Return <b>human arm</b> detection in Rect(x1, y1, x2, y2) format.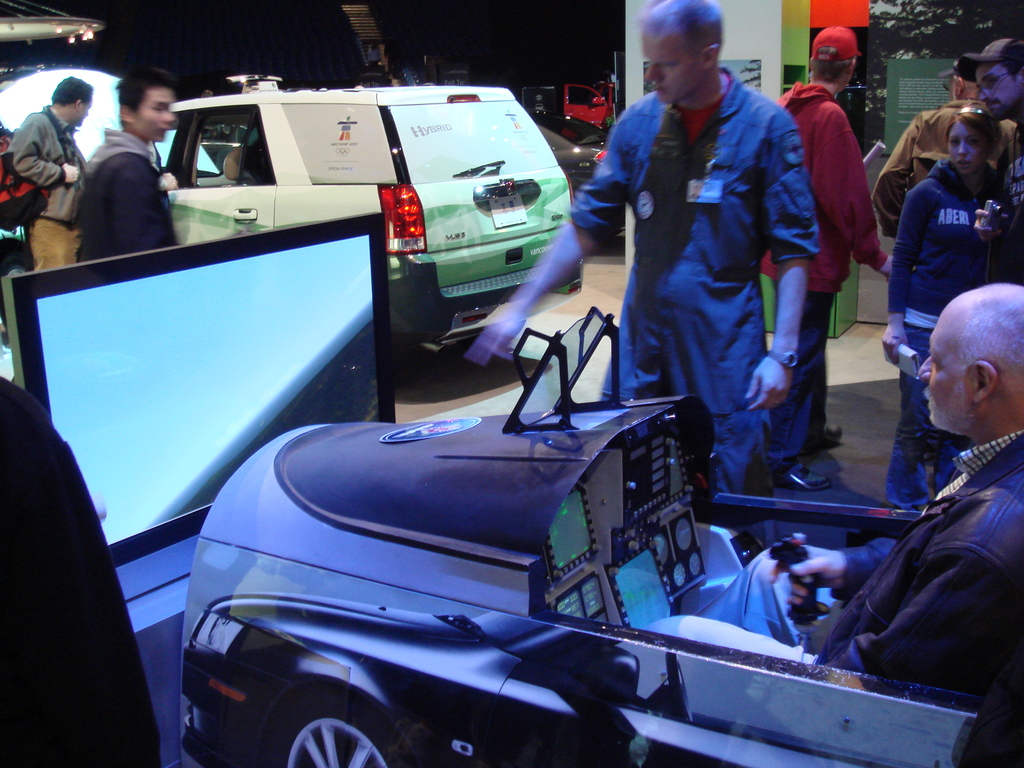
Rect(744, 116, 812, 409).
